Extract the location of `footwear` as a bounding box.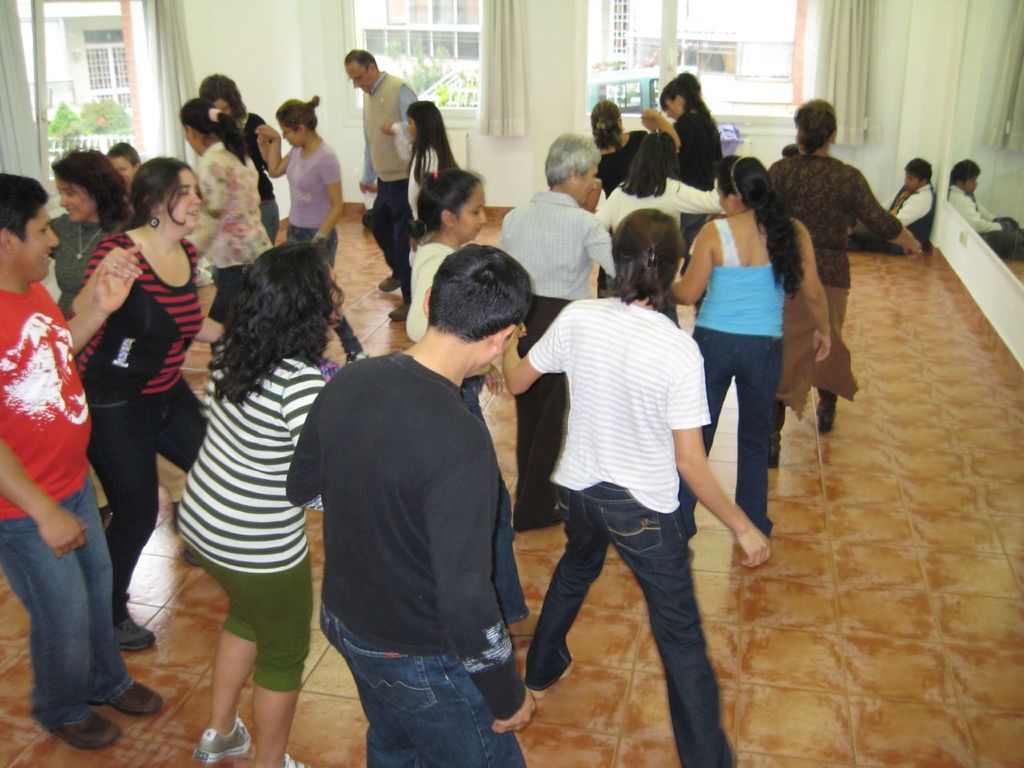
detection(98, 610, 158, 645).
